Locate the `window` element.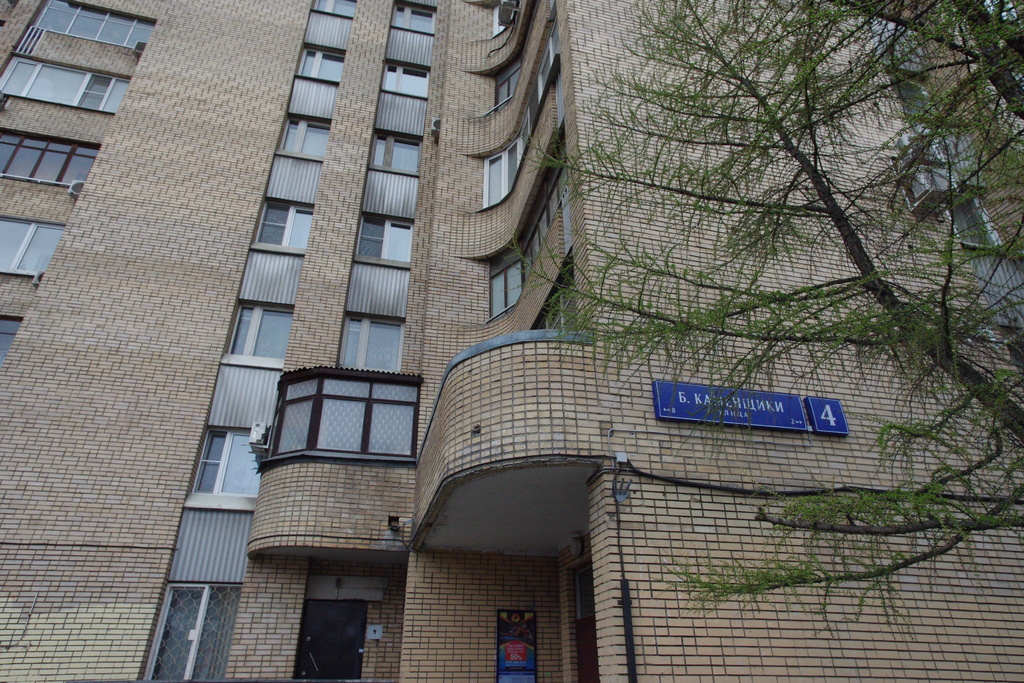
Element bbox: <region>389, 0, 436, 34</region>.
